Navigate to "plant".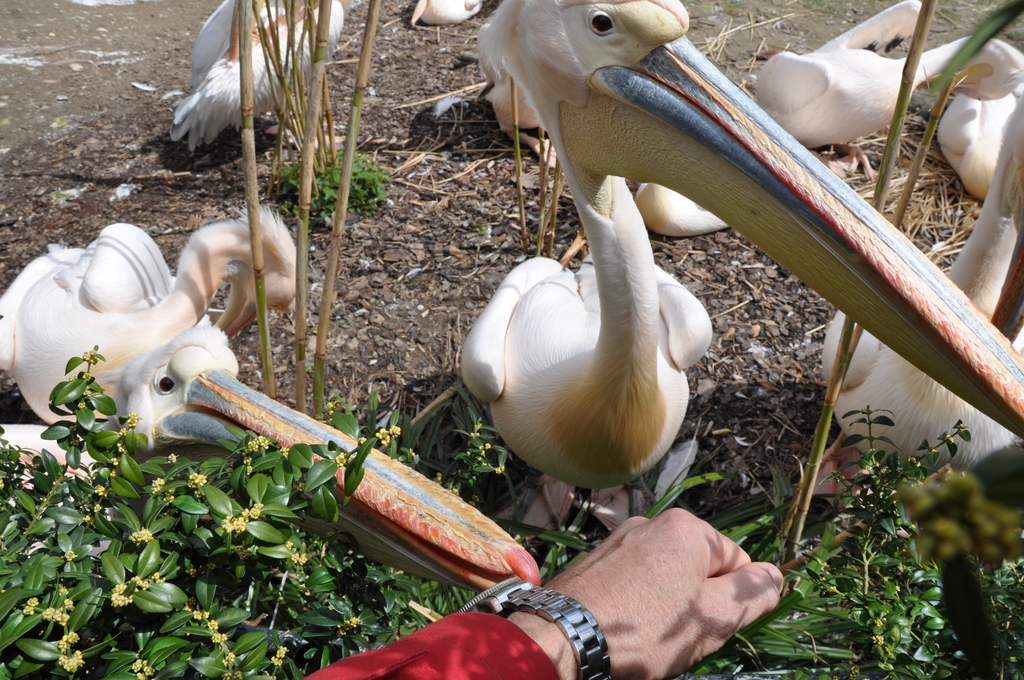
Navigation target: x1=274, y1=145, x2=389, y2=213.
